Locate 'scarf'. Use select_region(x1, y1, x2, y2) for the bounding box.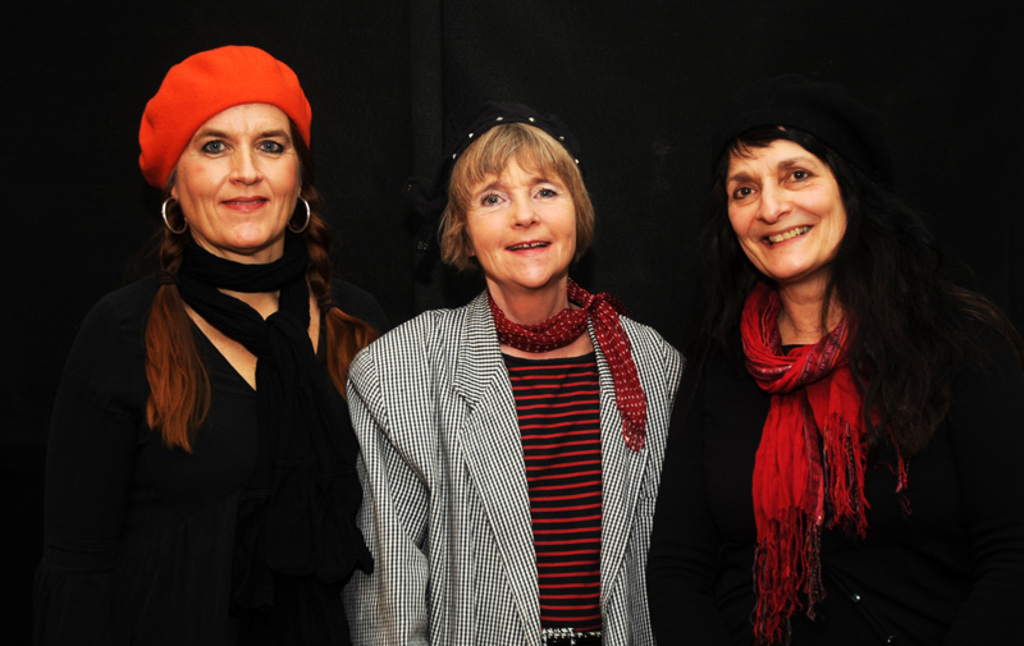
select_region(174, 235, 369, 637).
